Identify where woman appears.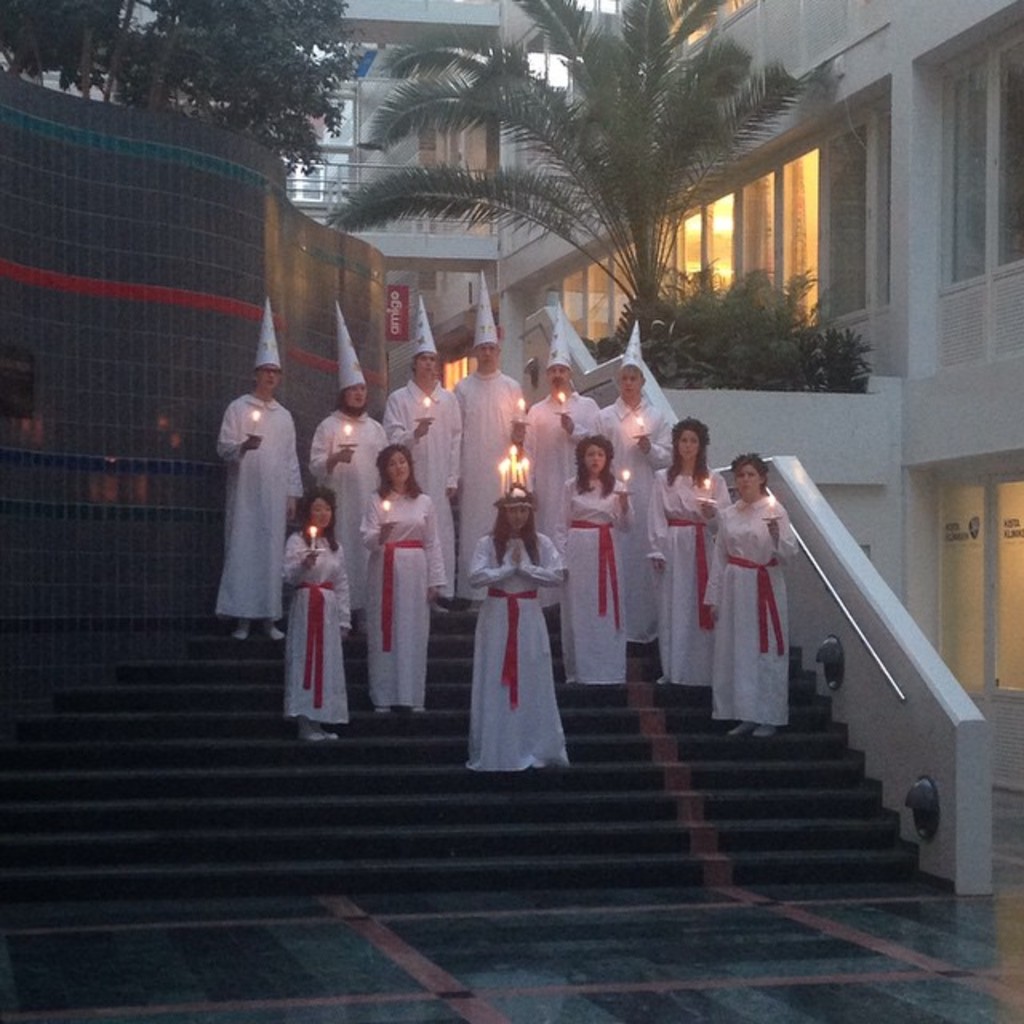
Appears at l=656, t=413, r=738, b=699.
